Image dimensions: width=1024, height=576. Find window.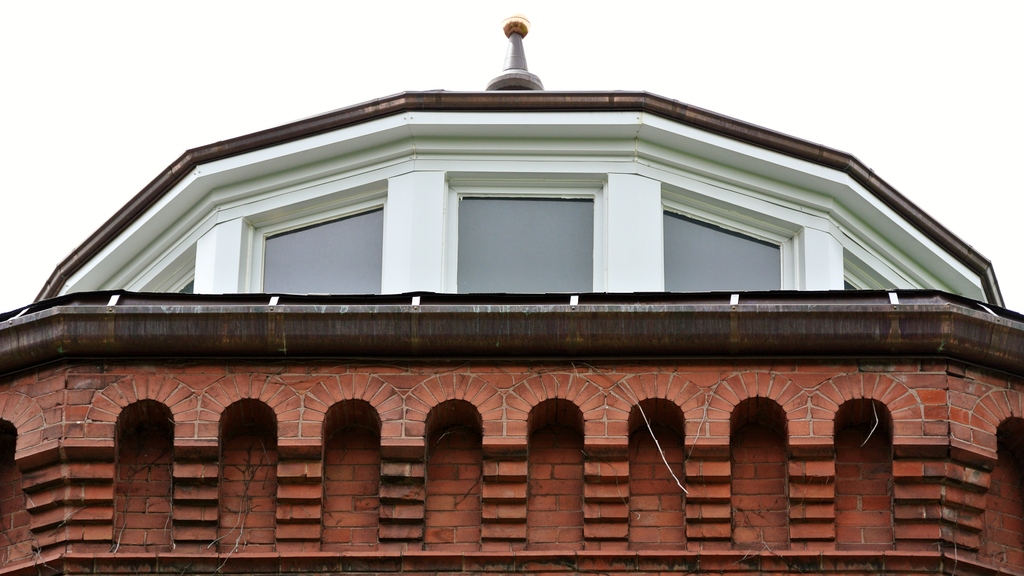
x1=837, y1=272, x2=862, y2=294.
